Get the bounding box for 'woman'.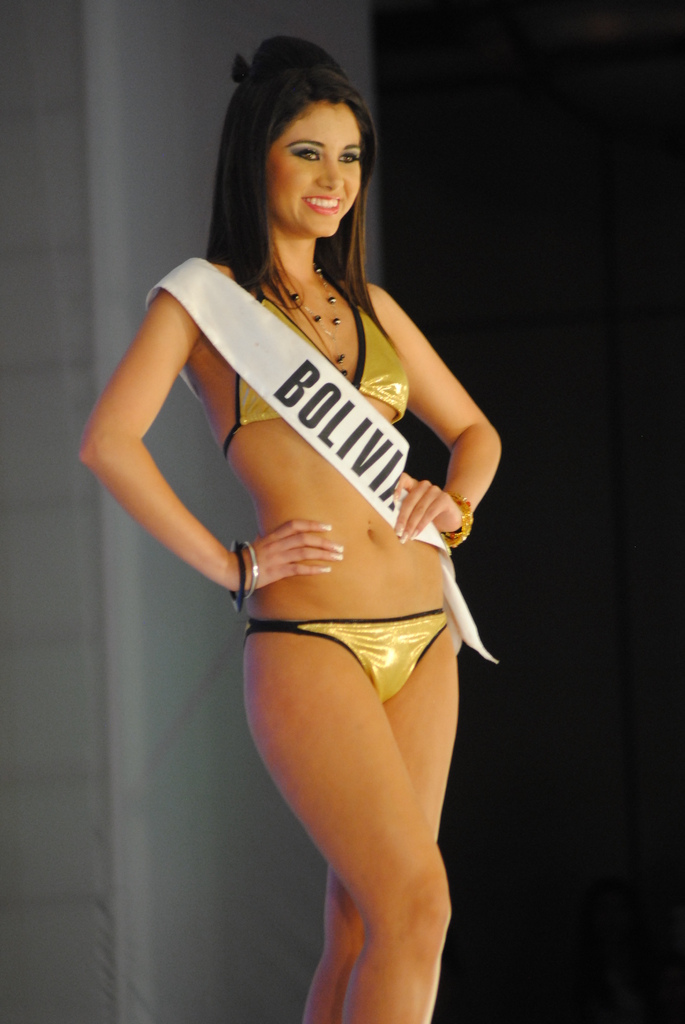
bbox(116, 36, 514, 1007).
